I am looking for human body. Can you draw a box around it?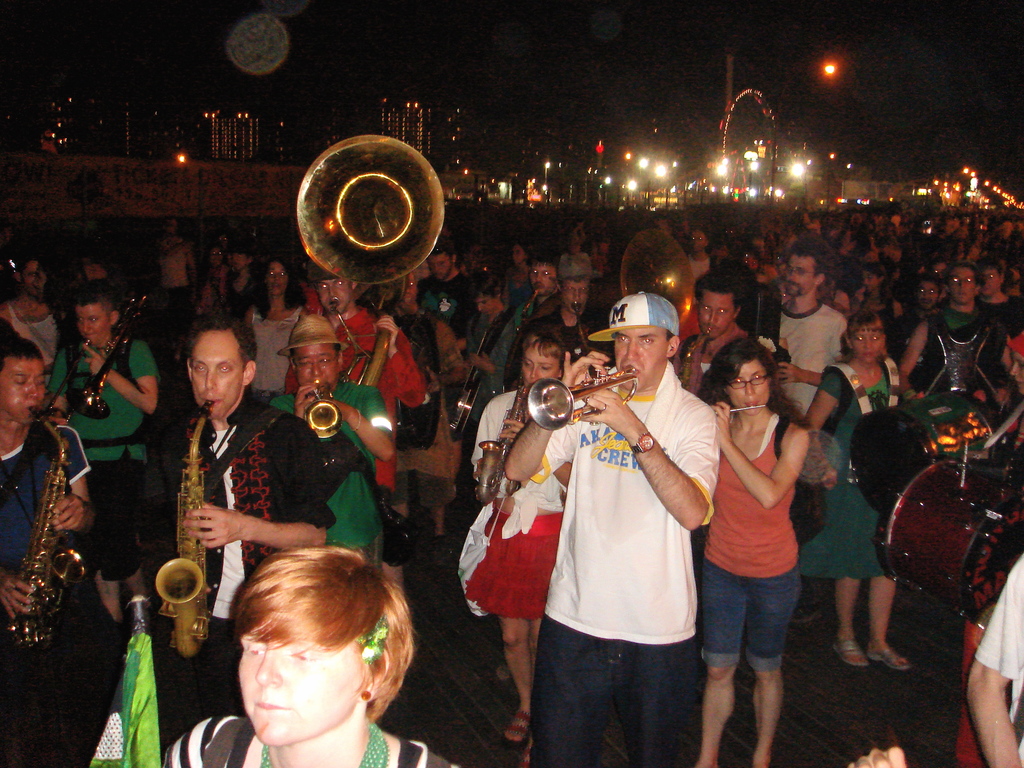
Sure, the bounding box is select_region(765, 229, 836, 431).
